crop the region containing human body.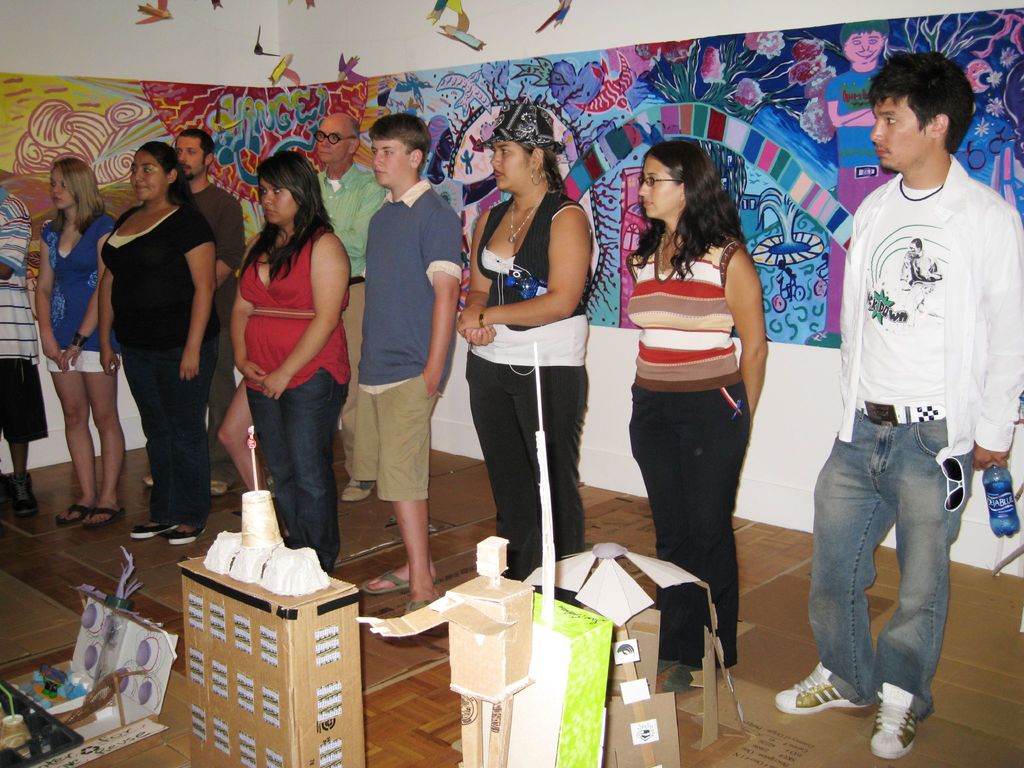
Crop region: locate(0, 188, 44, 516).
